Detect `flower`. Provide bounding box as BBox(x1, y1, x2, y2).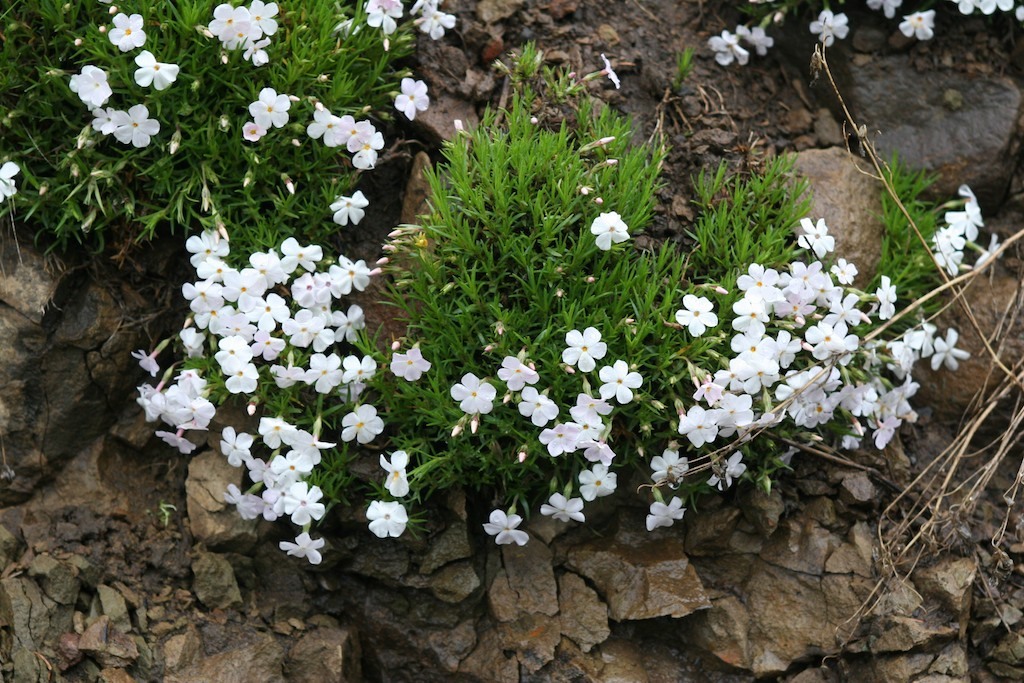
BBox(678, 294, 720, 331).
